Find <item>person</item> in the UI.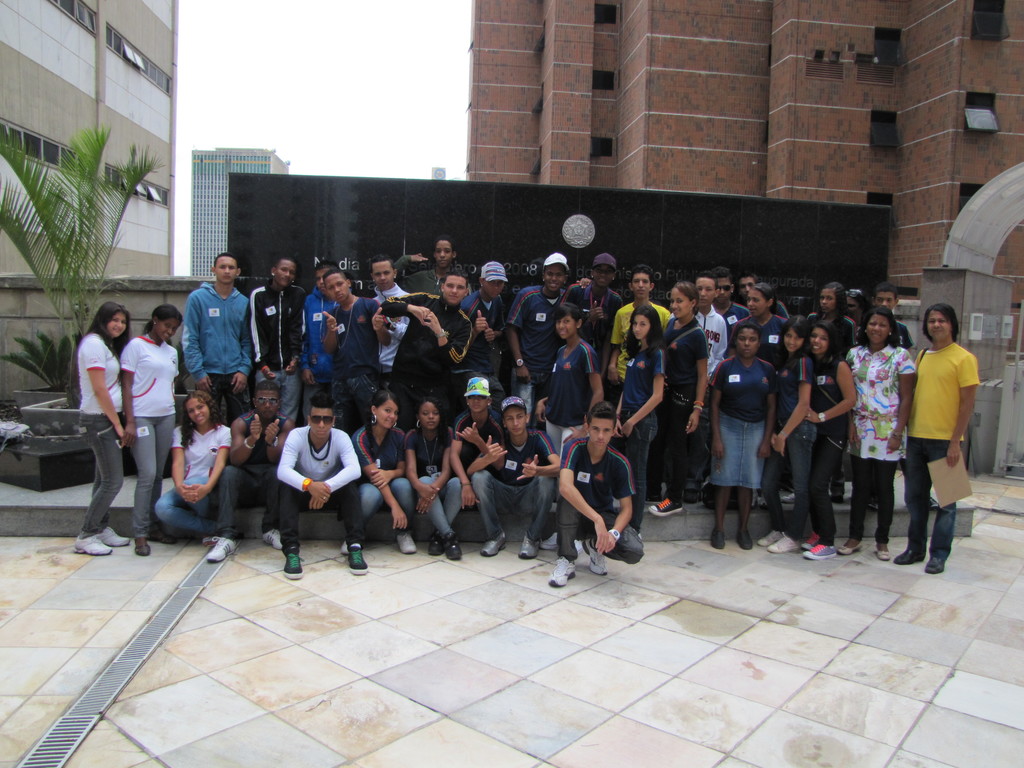
UI element at region(268, 394, 360, 568).
